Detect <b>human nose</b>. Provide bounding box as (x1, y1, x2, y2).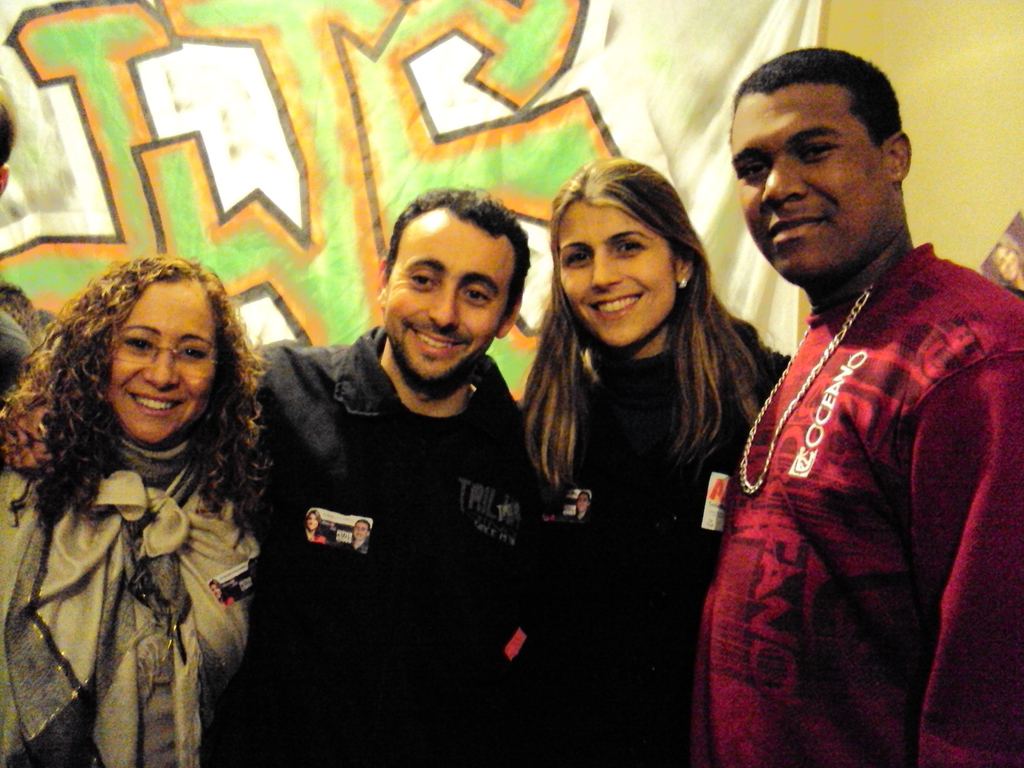
(428, 282, 458, 327).
